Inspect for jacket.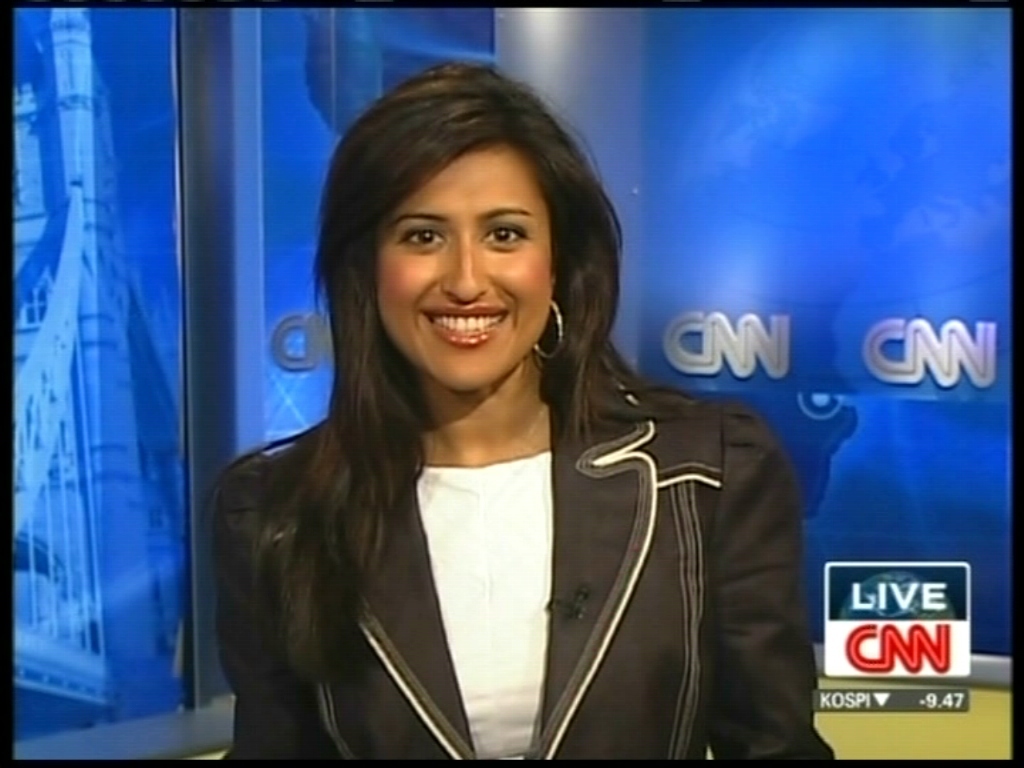
Inspection: bbox(200, 318, 777, 753).
